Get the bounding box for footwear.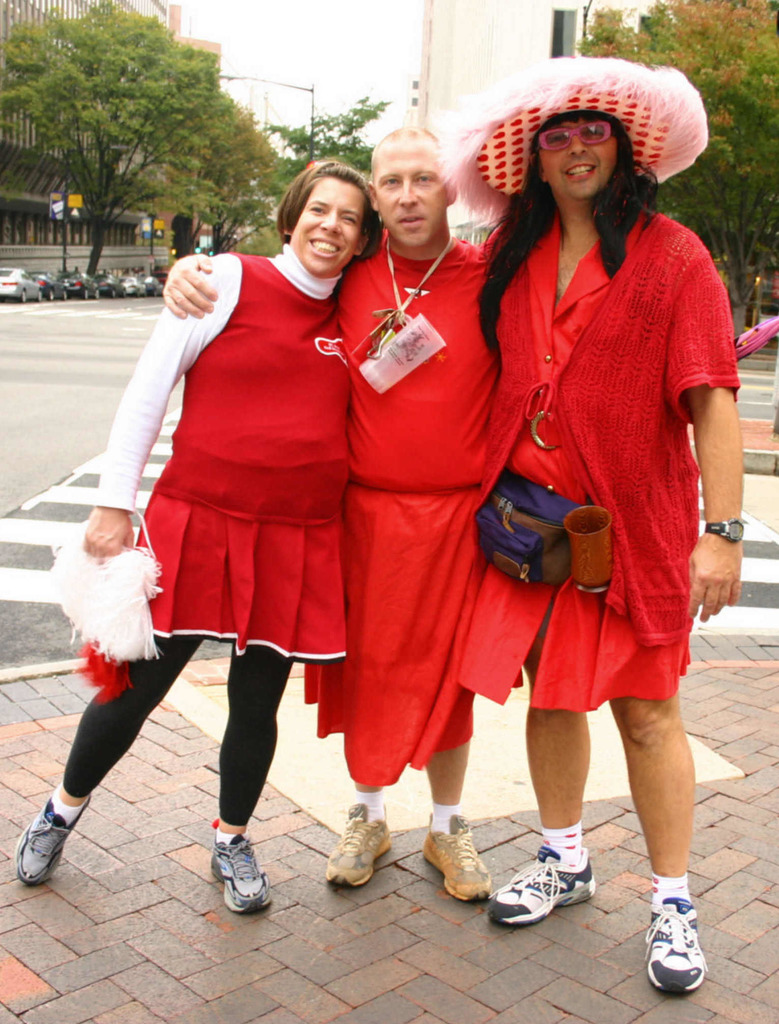
207/833/271/914.
